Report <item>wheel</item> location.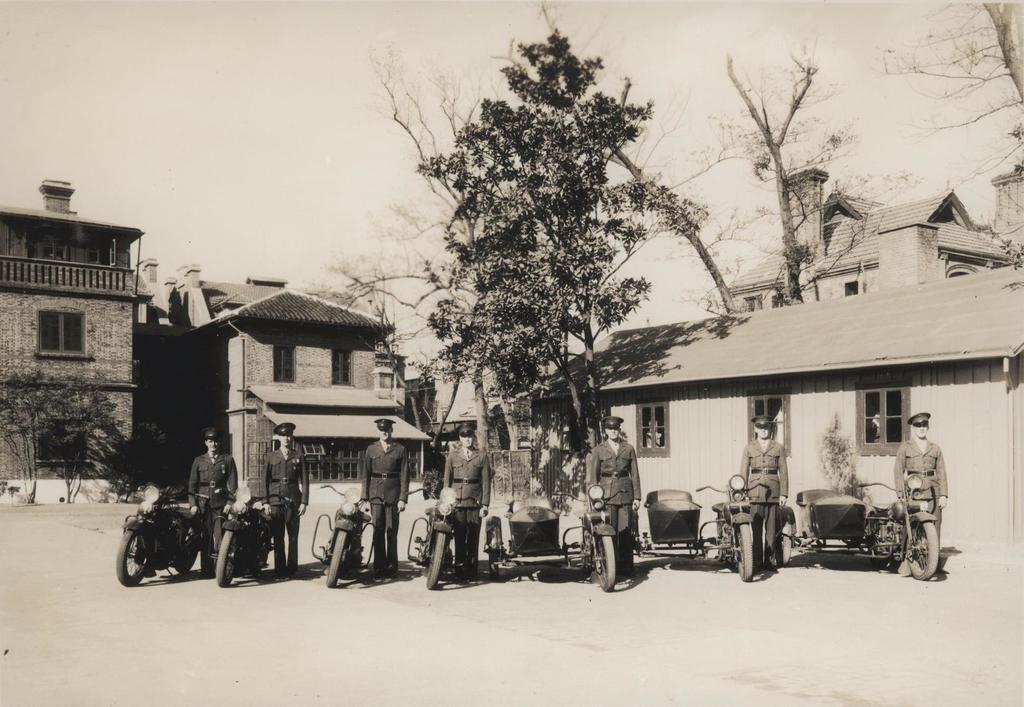
Report: bbox=(735, 524, 754, 584).
